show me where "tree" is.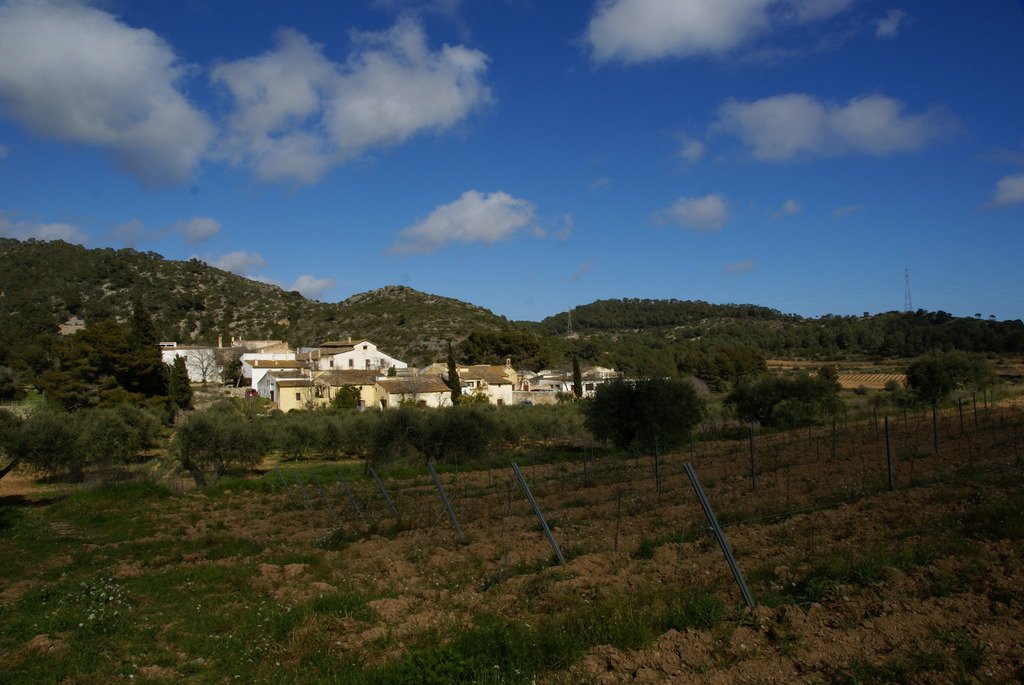
"tree" is at bbox=[727, 366, 849, 434].
